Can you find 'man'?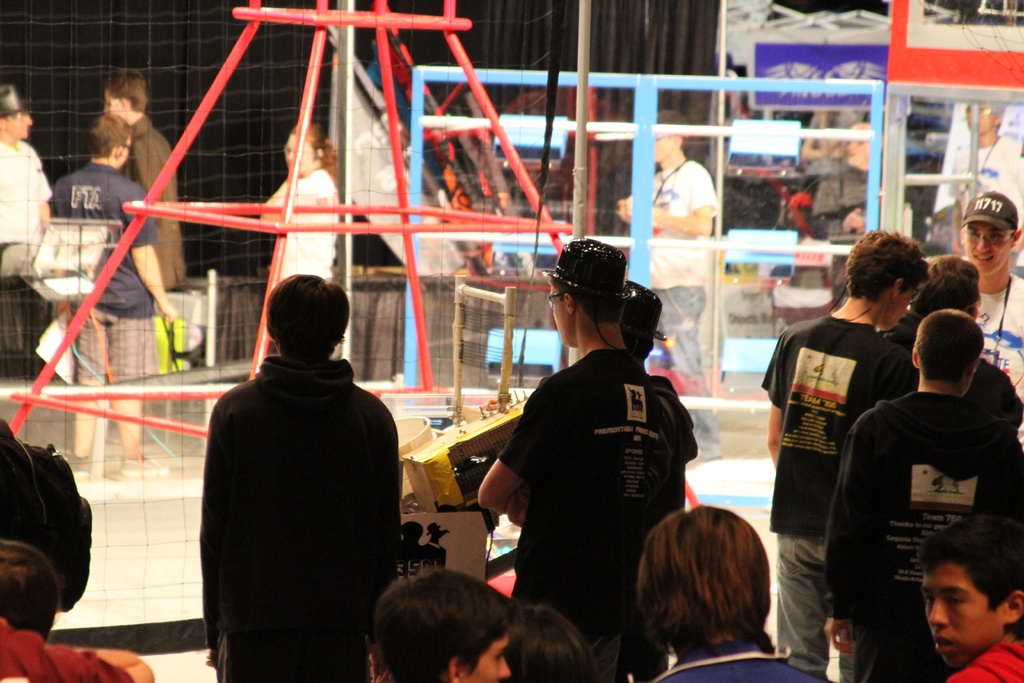
Yes, bounding box: {"left": 613, "top": 113, "right": 724, "bottom": 464}.
